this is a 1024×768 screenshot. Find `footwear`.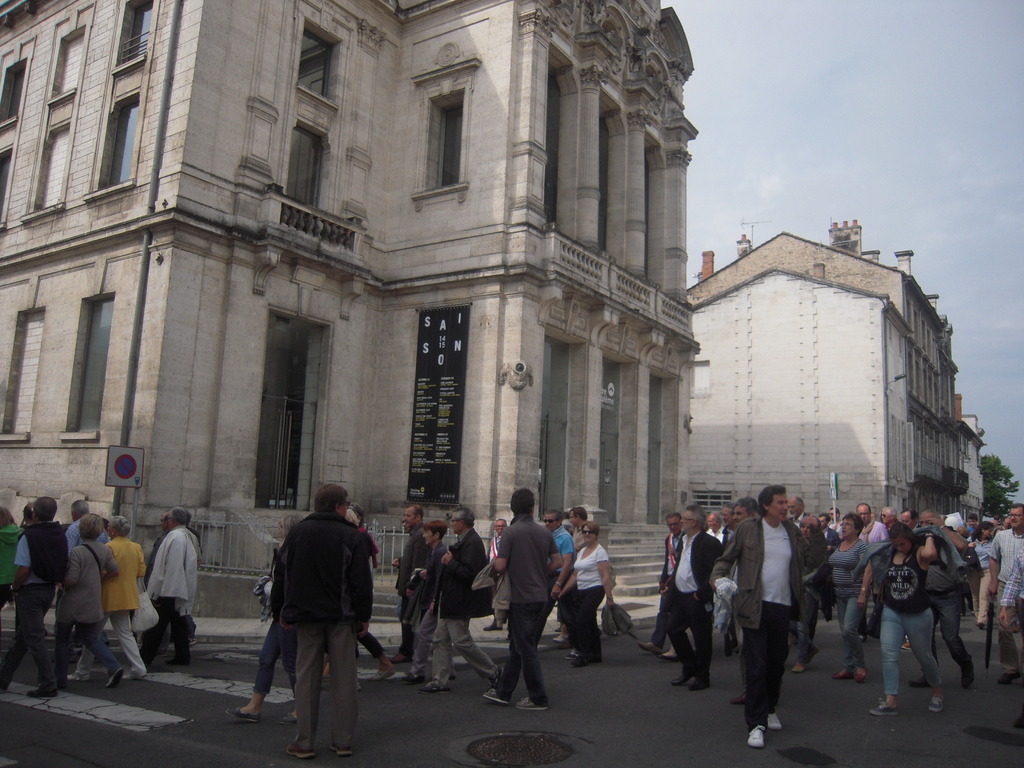
Bounding box: 746, 724, 765, 748.
